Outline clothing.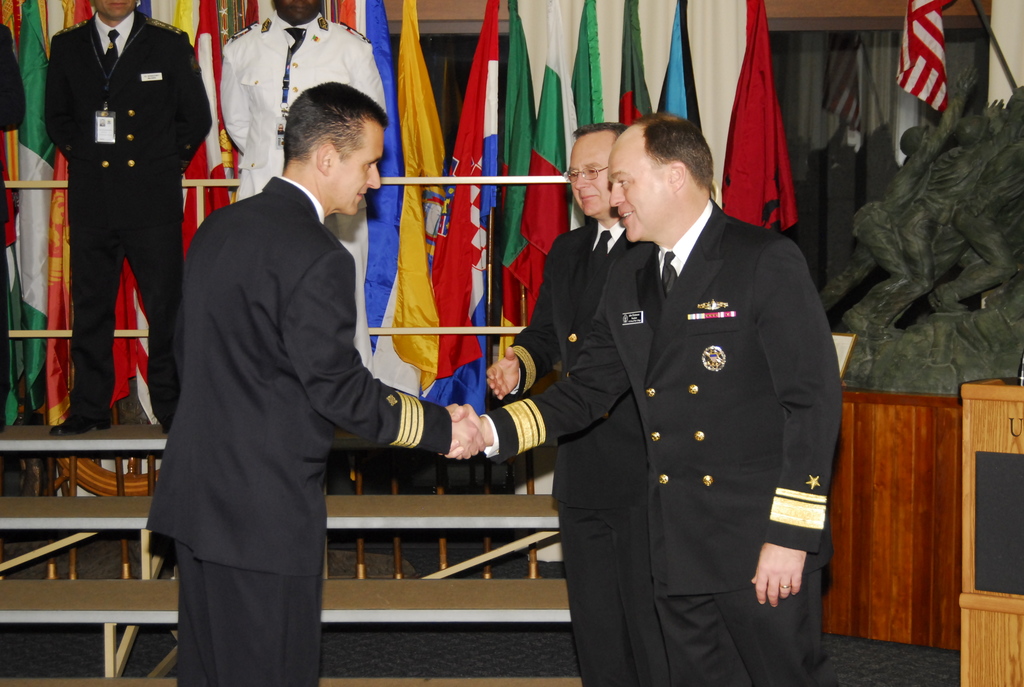
Outline: [486, 200, 846, 686].
